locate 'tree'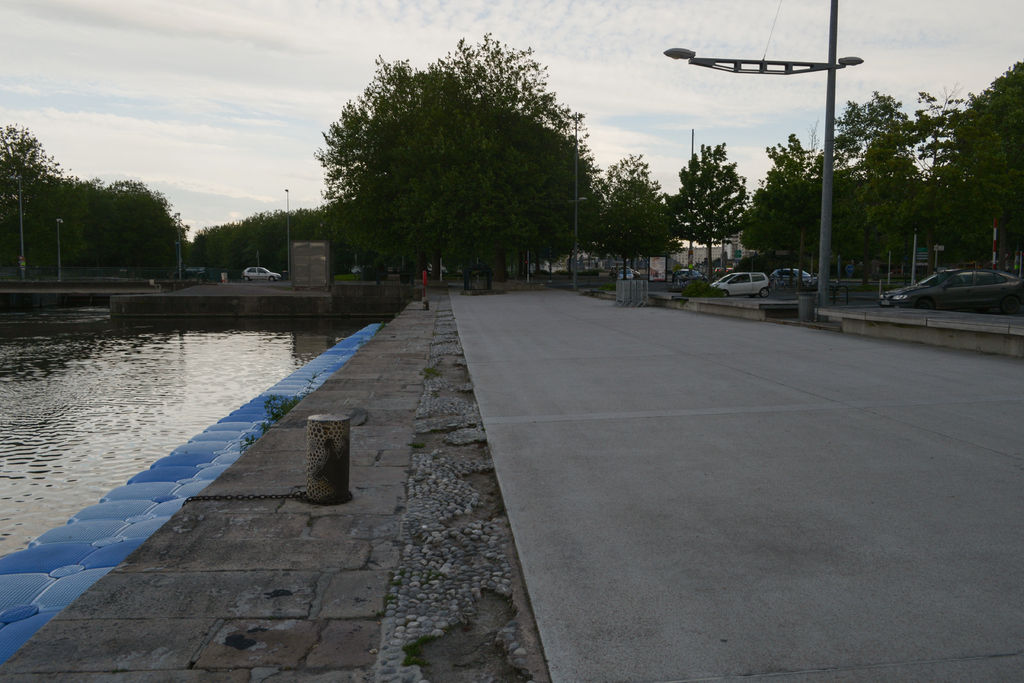
box=[833, 99, 923, 300]
